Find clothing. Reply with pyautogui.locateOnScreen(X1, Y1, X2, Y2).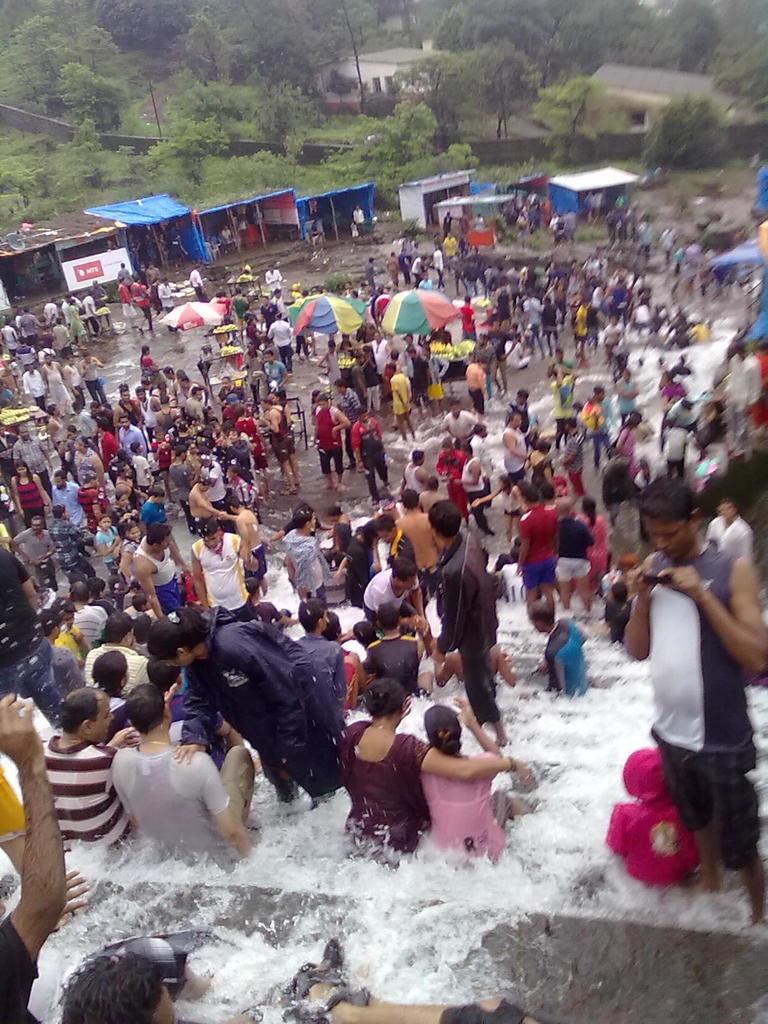
pyautogui.locateOnScreen(293, 630, 353, 742).
